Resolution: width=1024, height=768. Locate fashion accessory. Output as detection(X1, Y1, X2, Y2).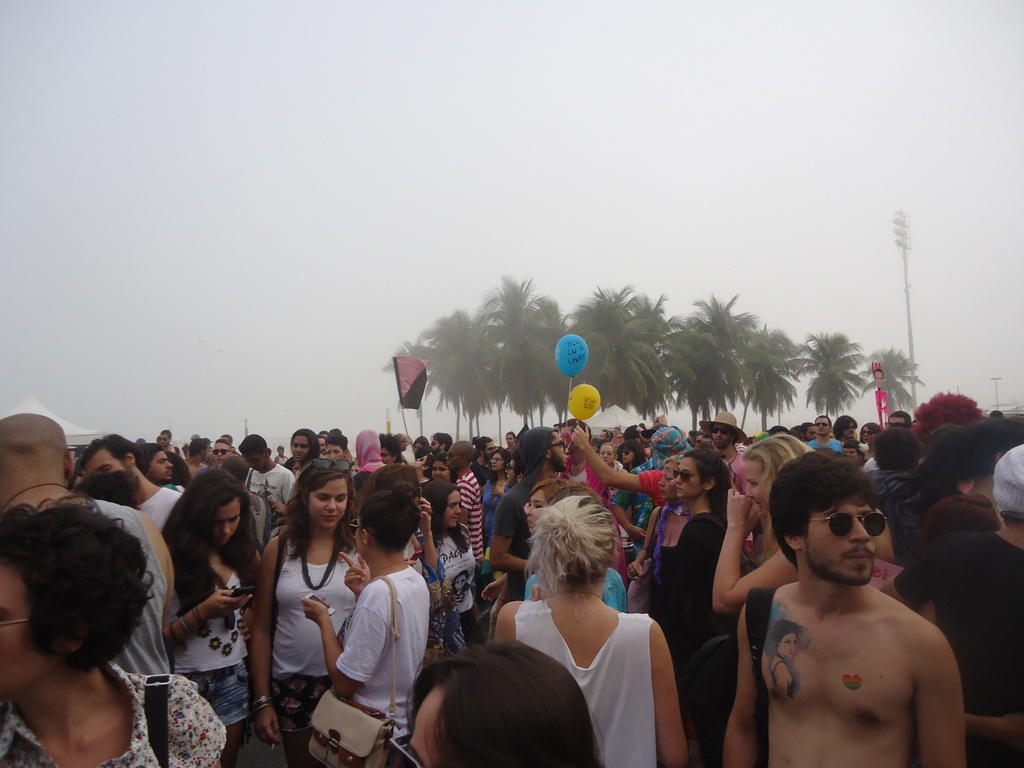
detection(887, 420, 904, 428).
